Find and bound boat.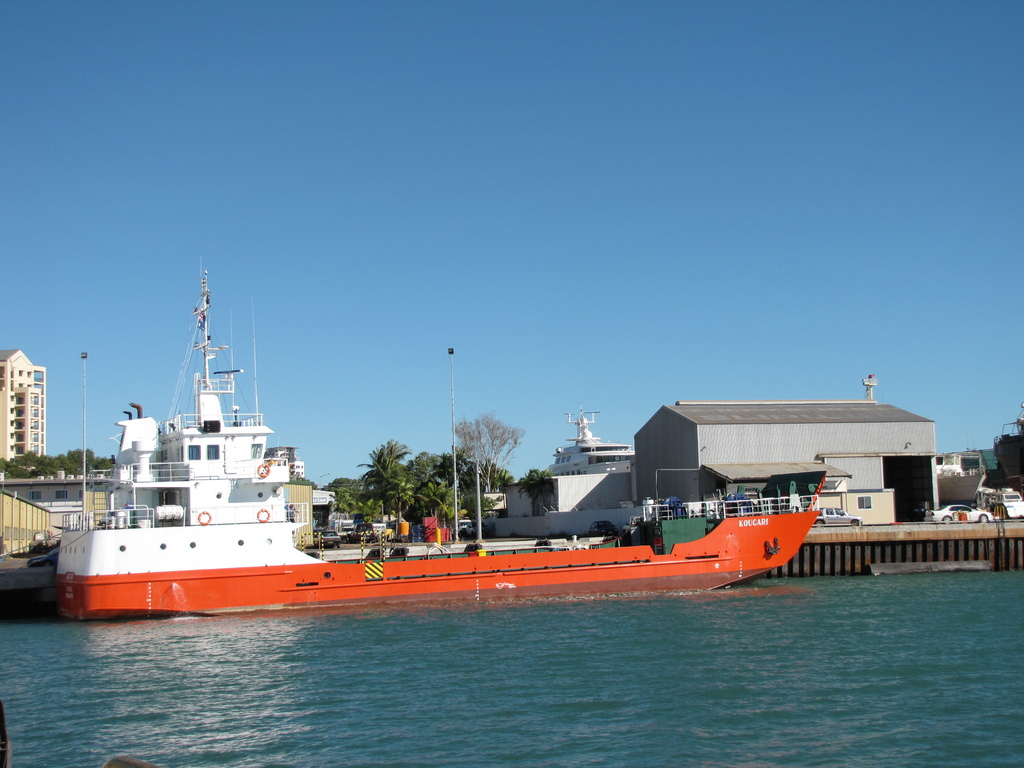
Bound: region(47, 293, 901, 612).
